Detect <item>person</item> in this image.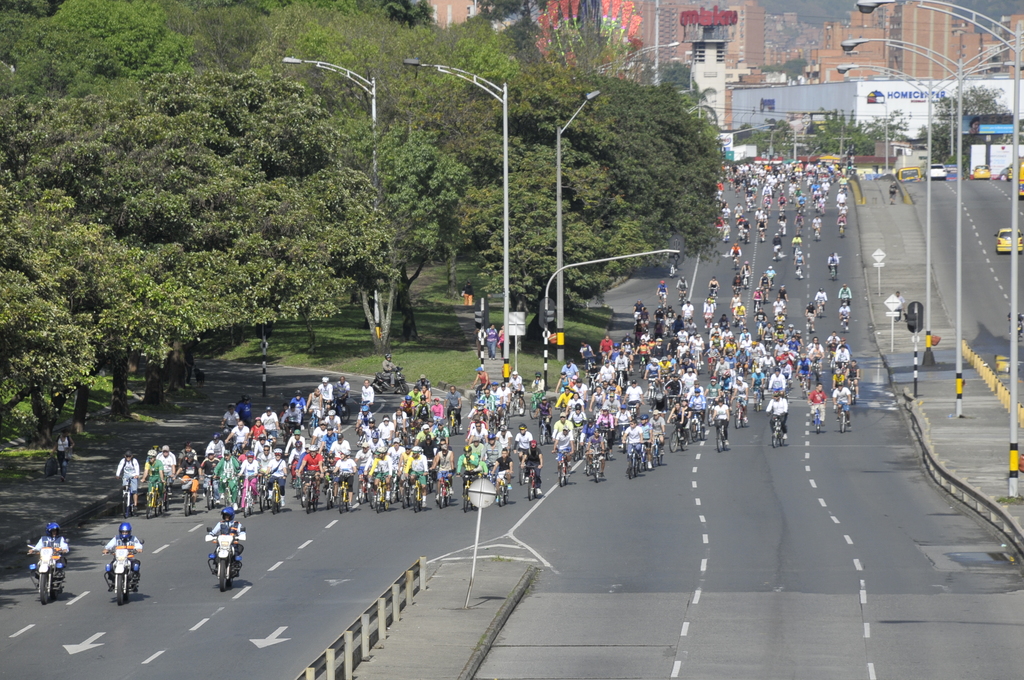
Detection: select_region(51, 430, 75, 483).
